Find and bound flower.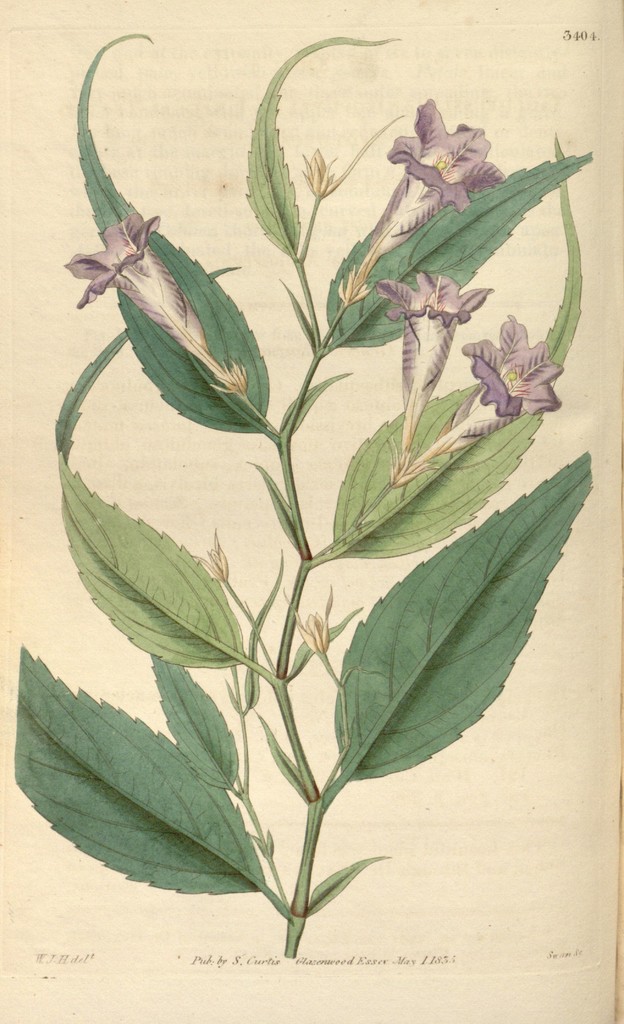
Bound: rect(334, 90, 513, 292).
